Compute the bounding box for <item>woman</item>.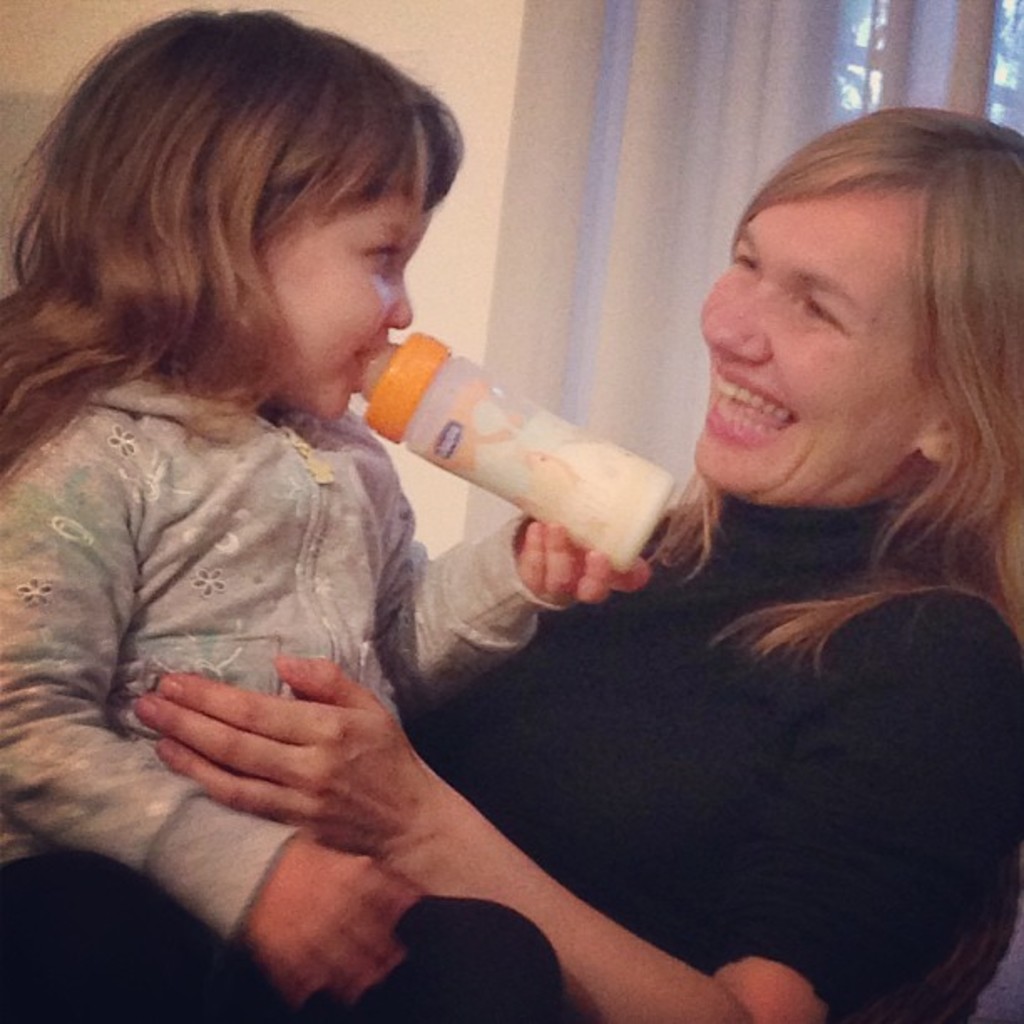
{"x1": 223, "y1": 49, "x2": 957, "y2": 1012}.
